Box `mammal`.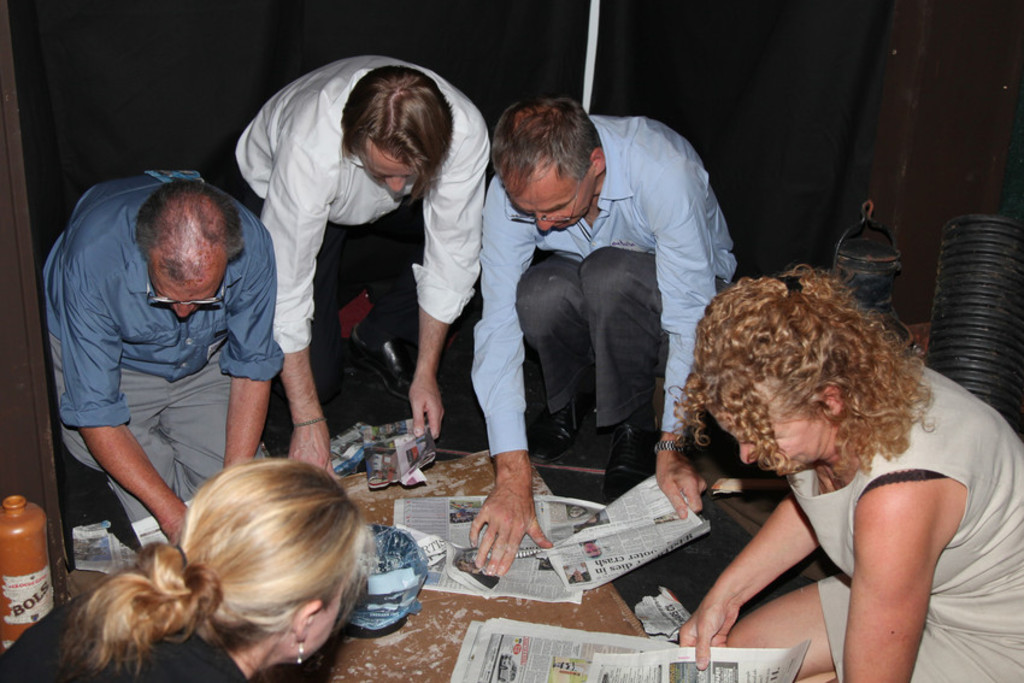
BBox(40, 173, 295, 549).
